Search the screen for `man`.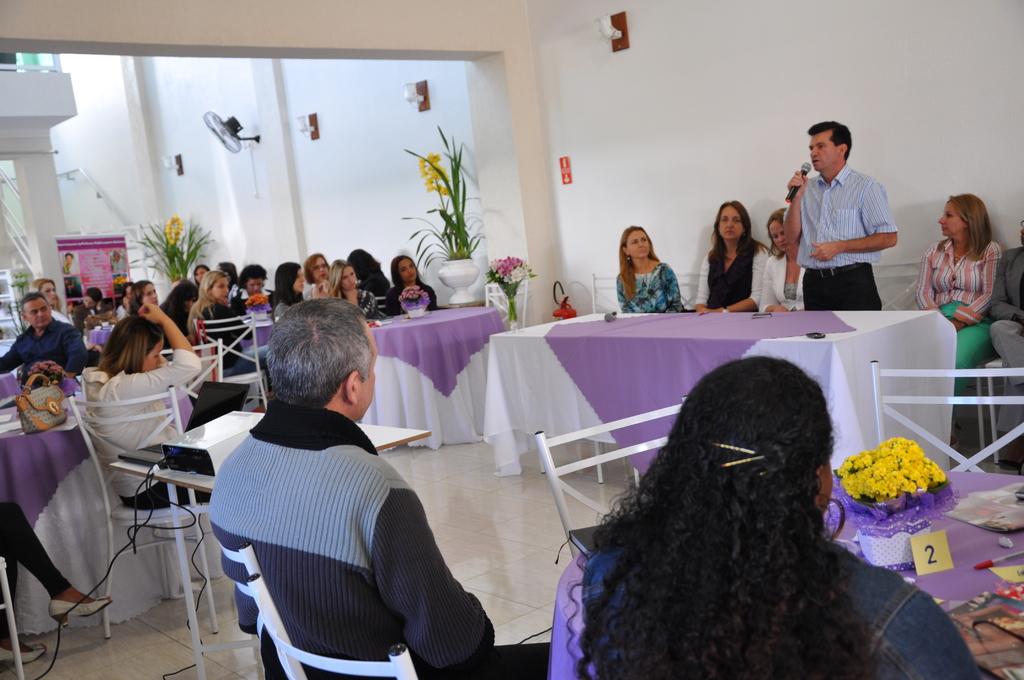
Found at rect(187, 298, 475, 679).
